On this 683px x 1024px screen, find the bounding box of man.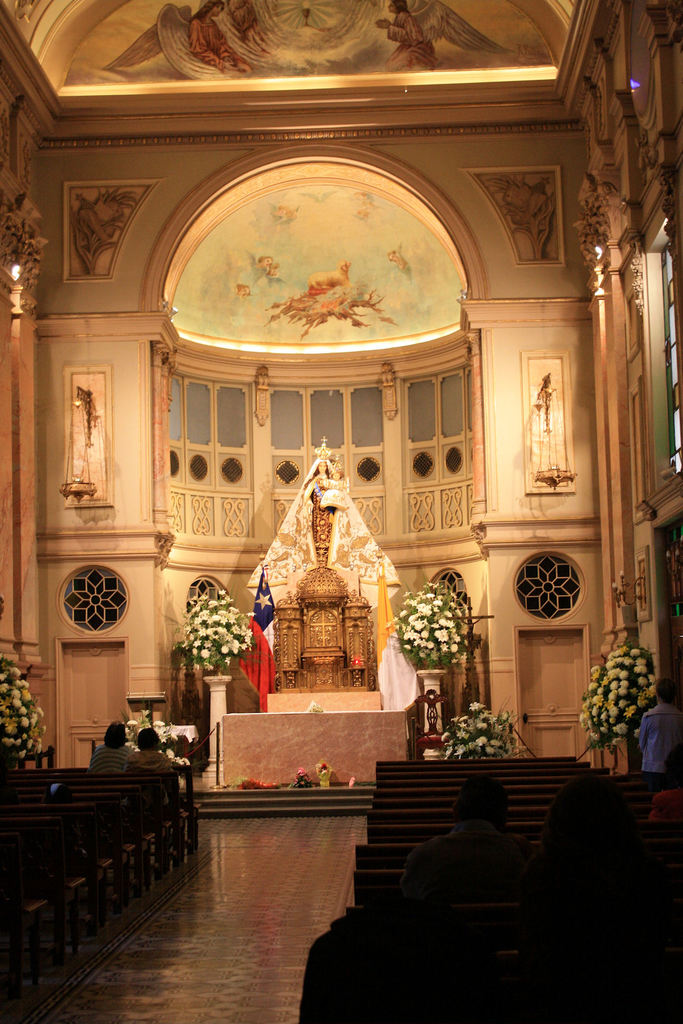
Bounding box: (x1=636, y1=677, x2=682, y2=778).
